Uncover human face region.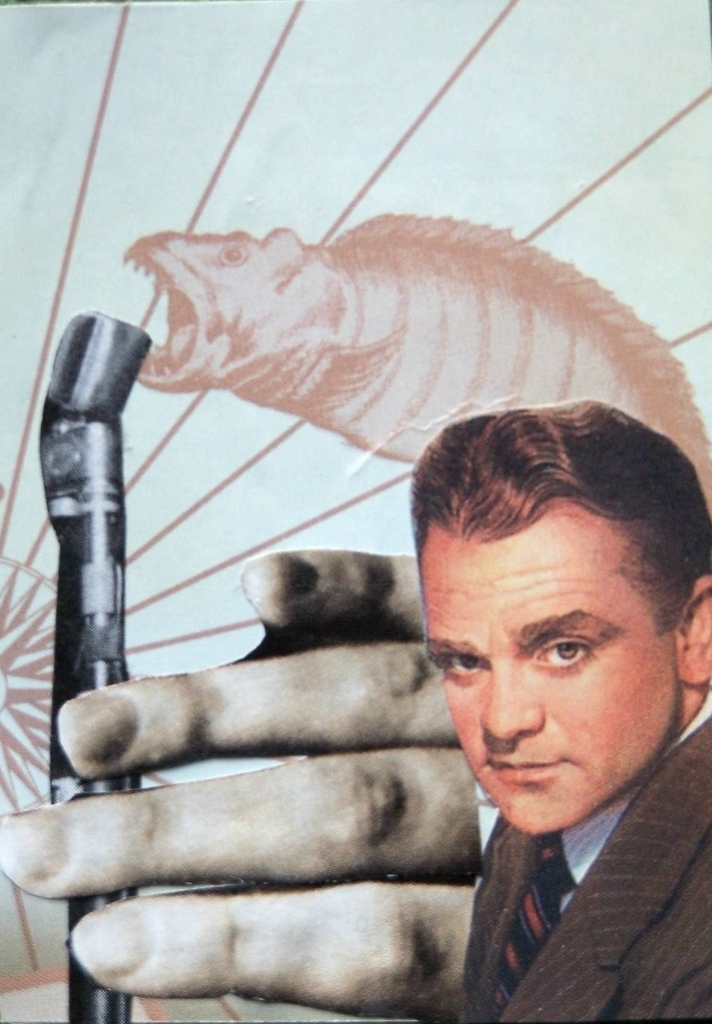
Uncovered: select_region(420, 523, 677, 836).
